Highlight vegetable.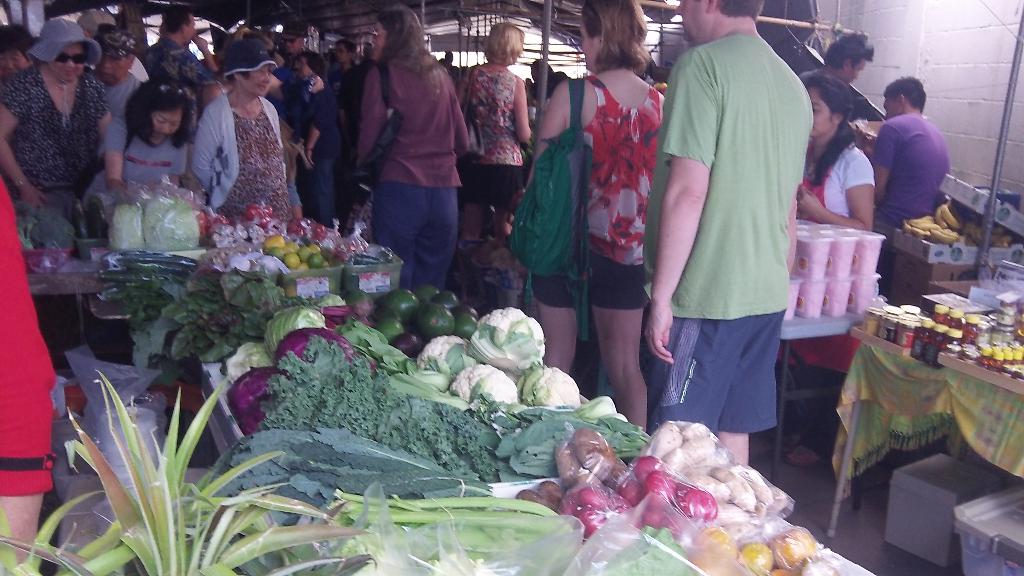
Highlighted region: l=463, t=302, r=550, b=377.
